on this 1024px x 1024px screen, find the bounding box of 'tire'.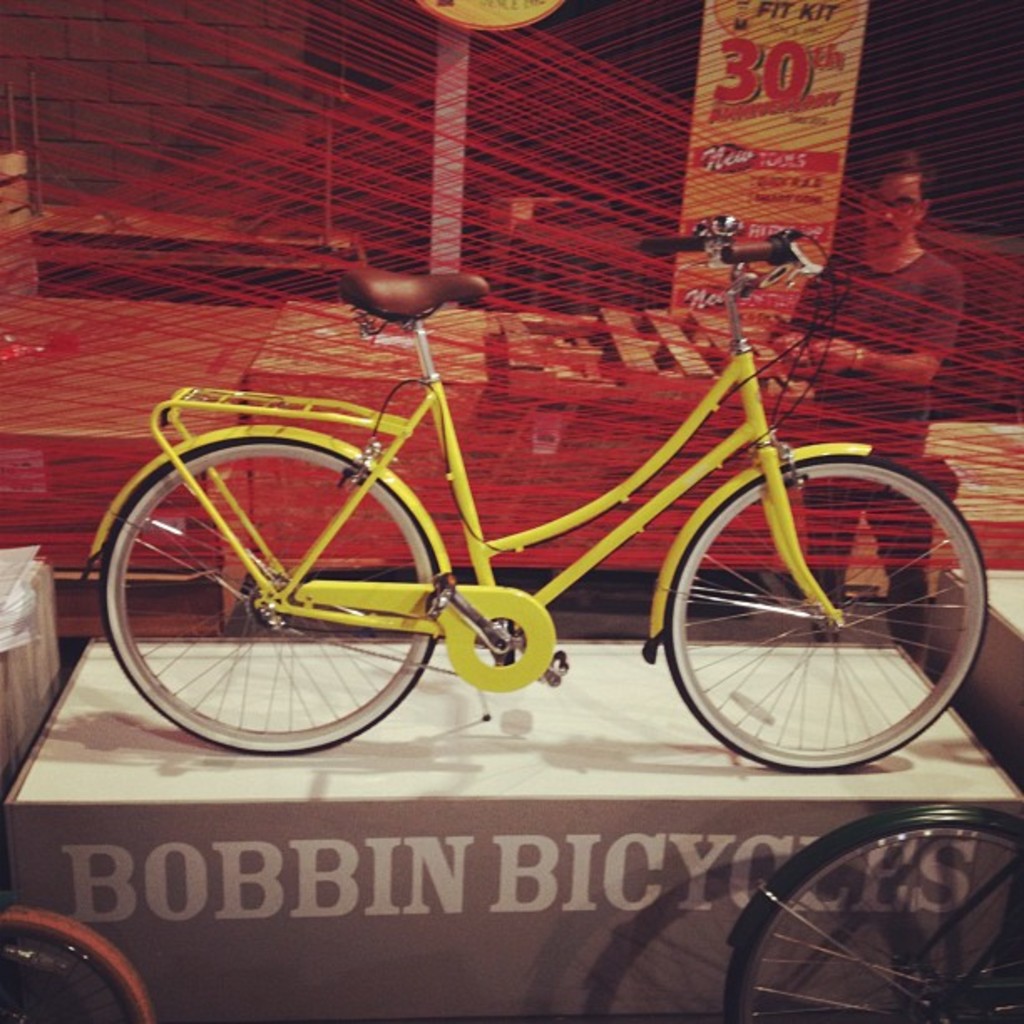
Bounding box: 0, 905, 156, 1022.
